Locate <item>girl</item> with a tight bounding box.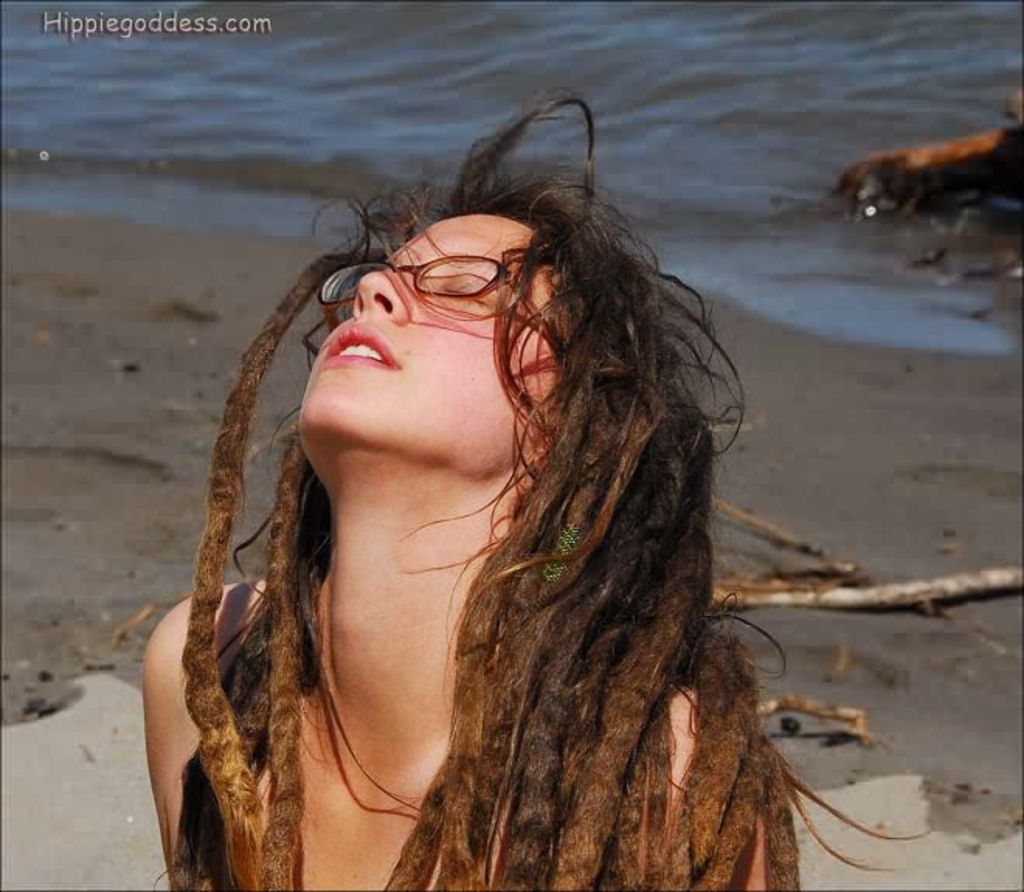
bbox(141, 96, 926, 890).
